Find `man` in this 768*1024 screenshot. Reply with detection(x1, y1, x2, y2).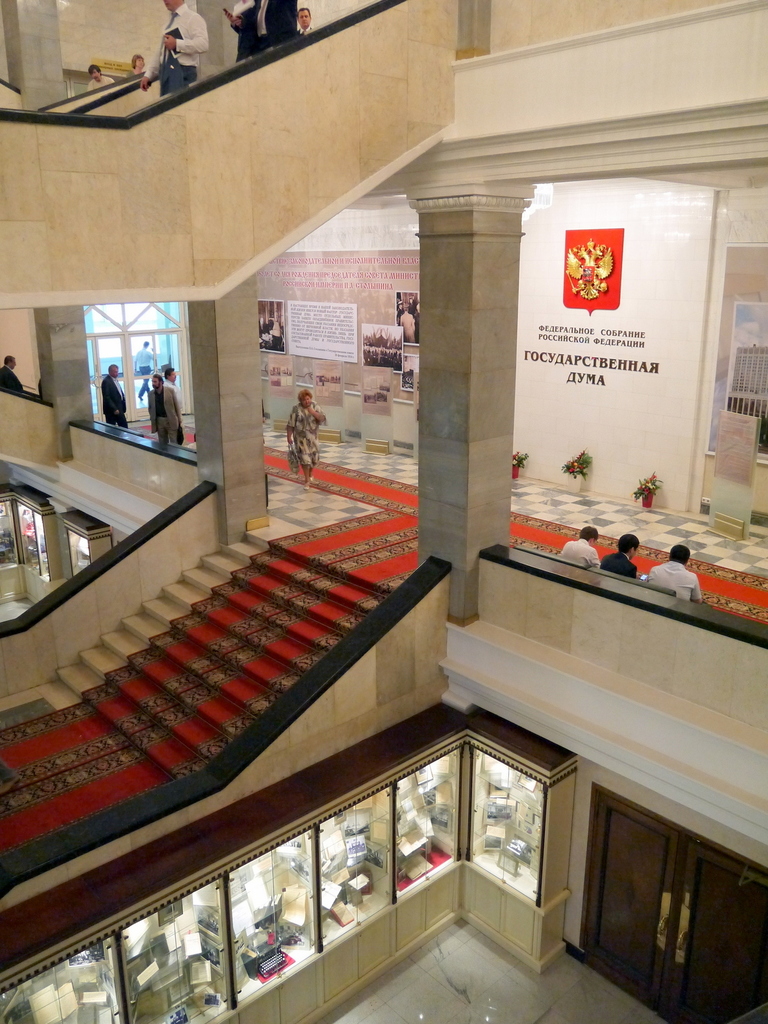
detection(136, 0, 205, 105).
